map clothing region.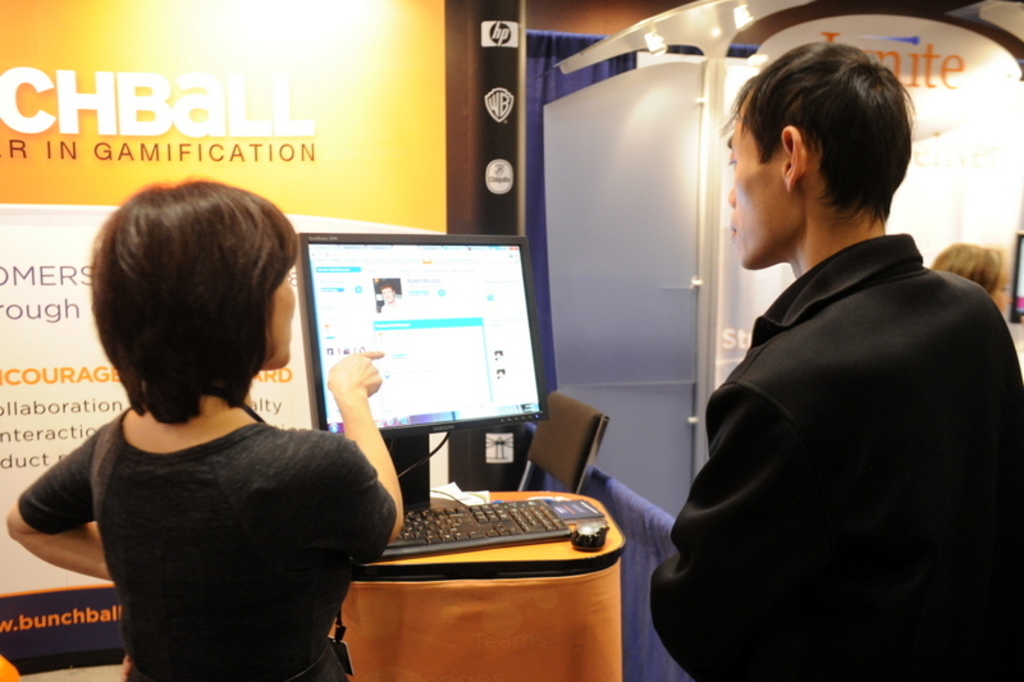
Mapped to detection(653, 235, 1023, 681).
